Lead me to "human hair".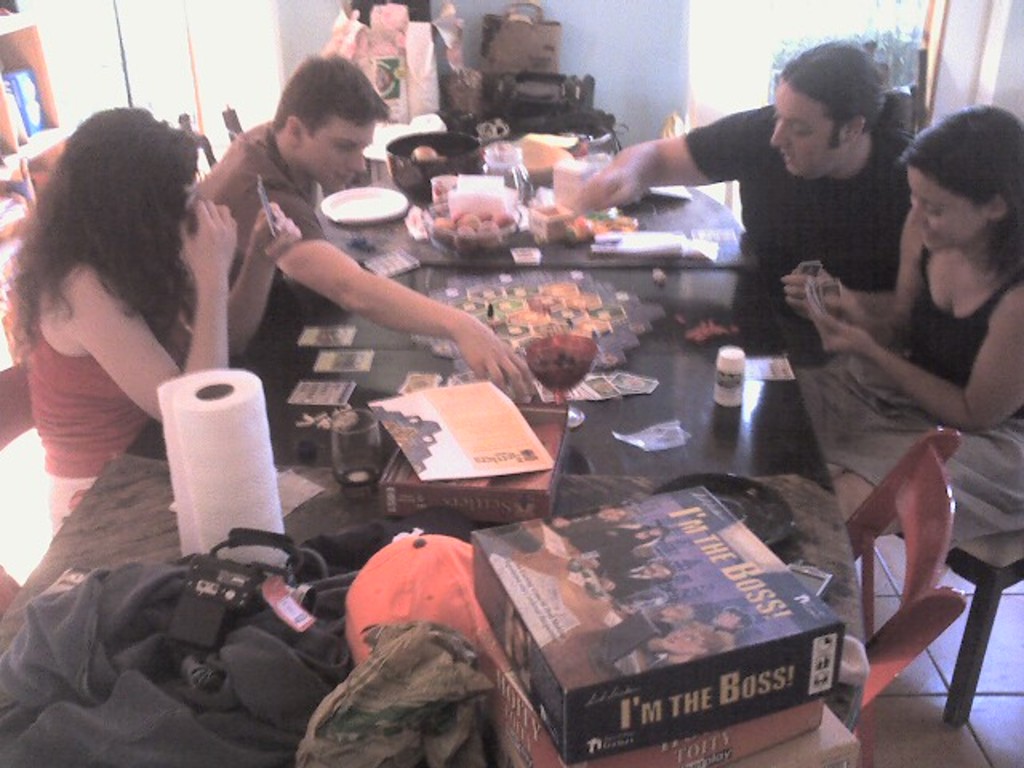
Lead to <box>274,53,392,130</box>.
